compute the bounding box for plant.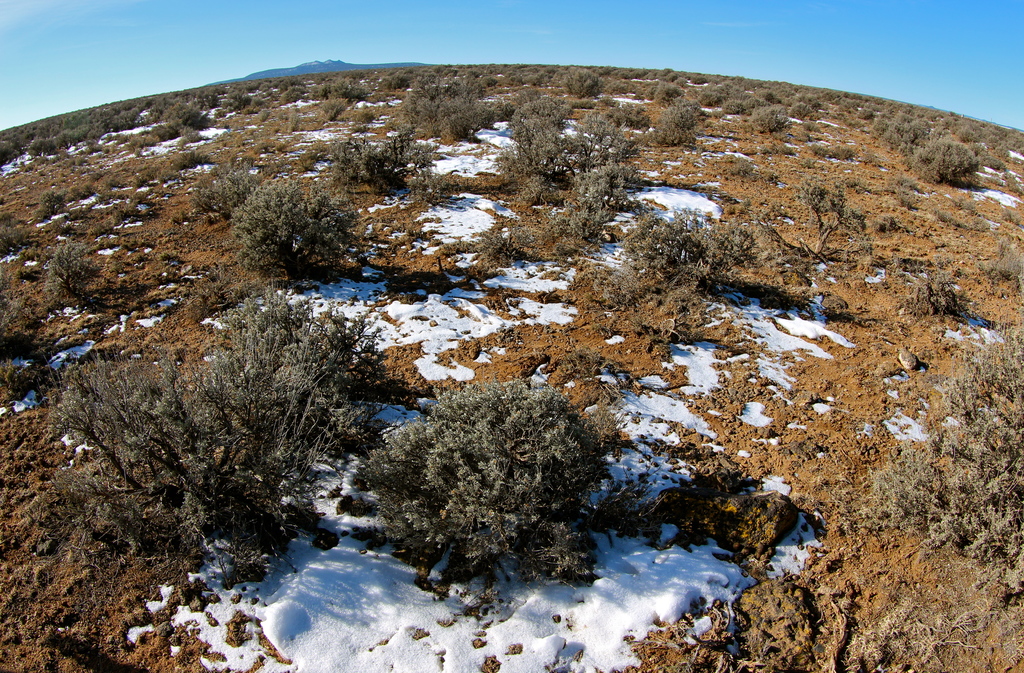
<region>0, 212, 24, 230</region>.
